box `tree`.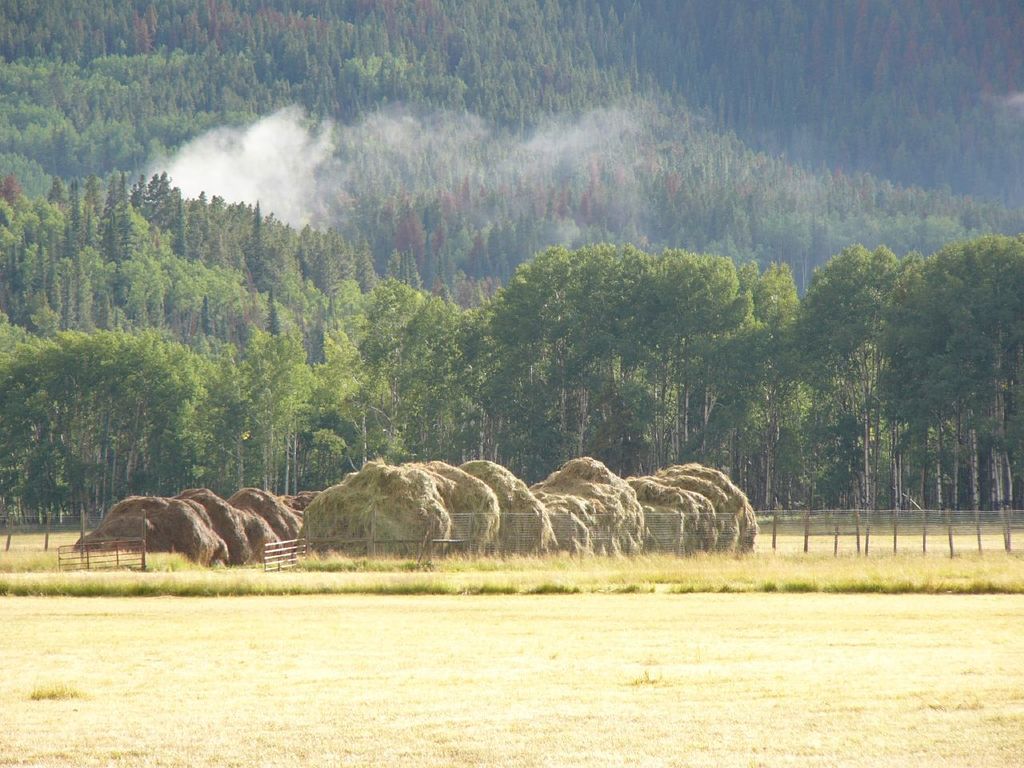
887,245,967,554.
